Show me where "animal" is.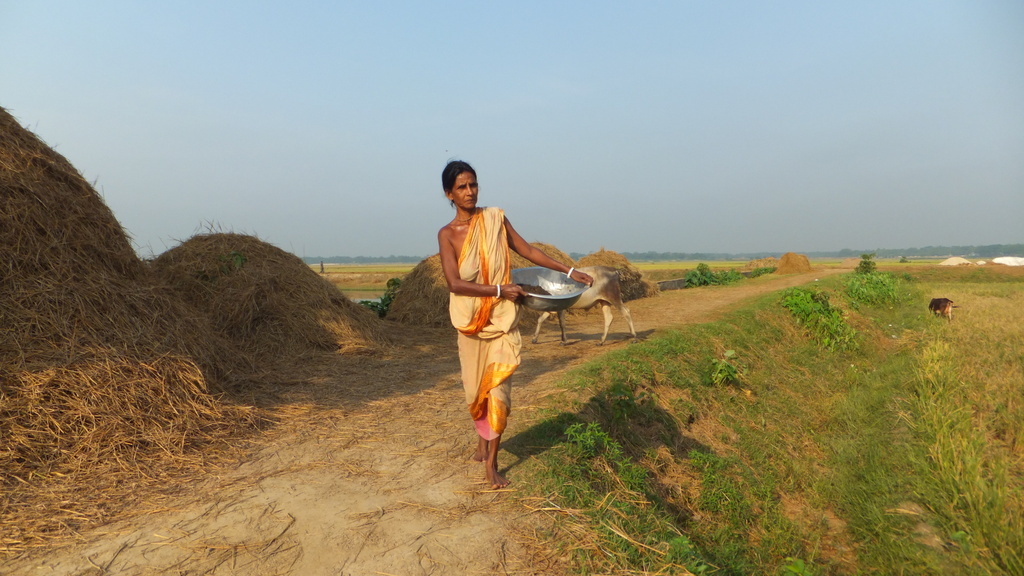
"animal" is at x1=525 y1=259 x2=636 y2=342.
